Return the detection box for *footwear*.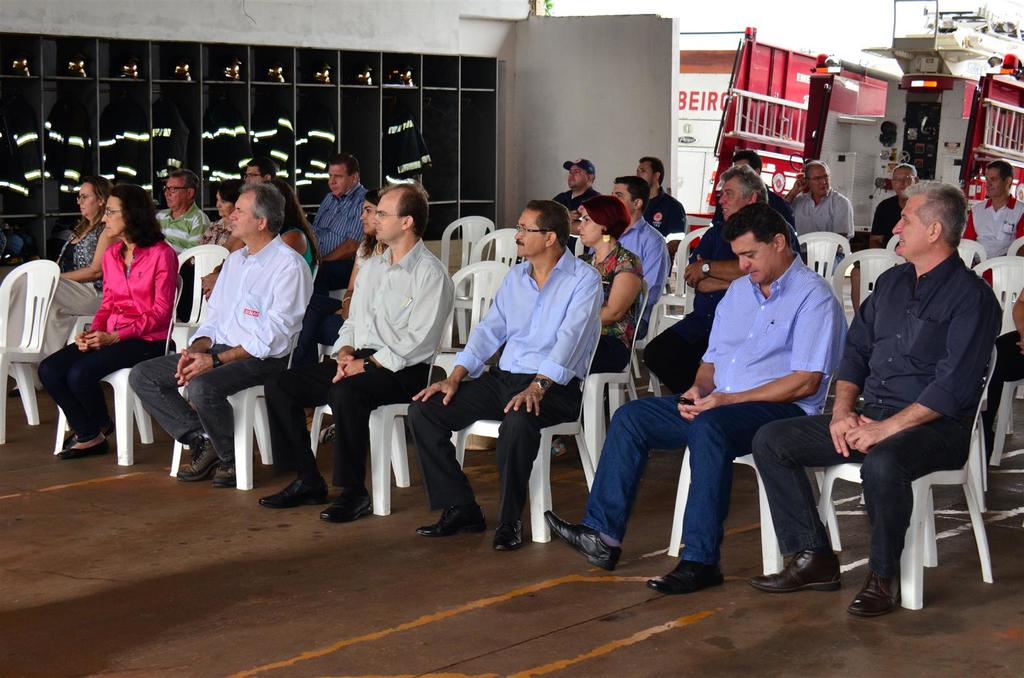
<region>317, 420, 339, 445</region>.
